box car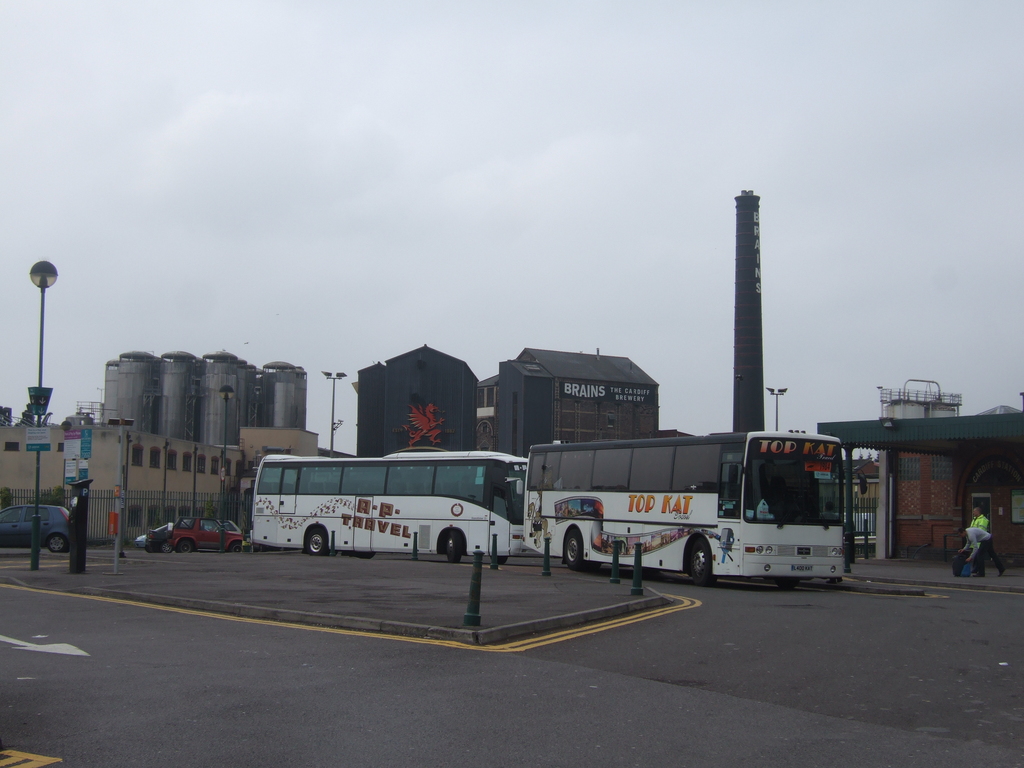
box(0, 507, 70, 552)
